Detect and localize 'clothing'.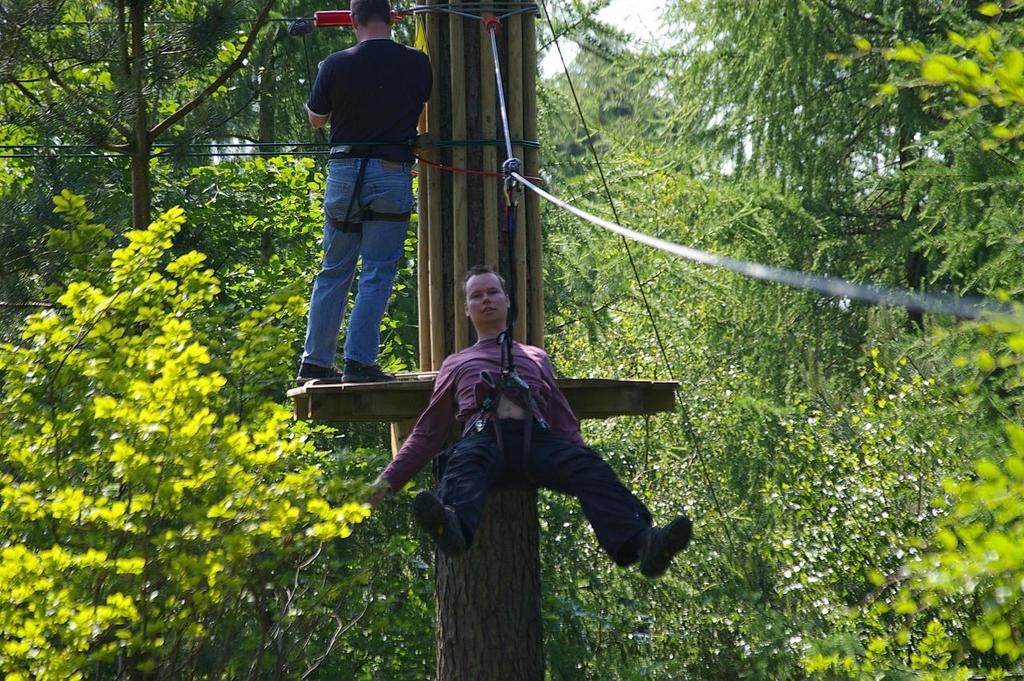
Localized at left=295, top=0, right=435, bottom=402.
